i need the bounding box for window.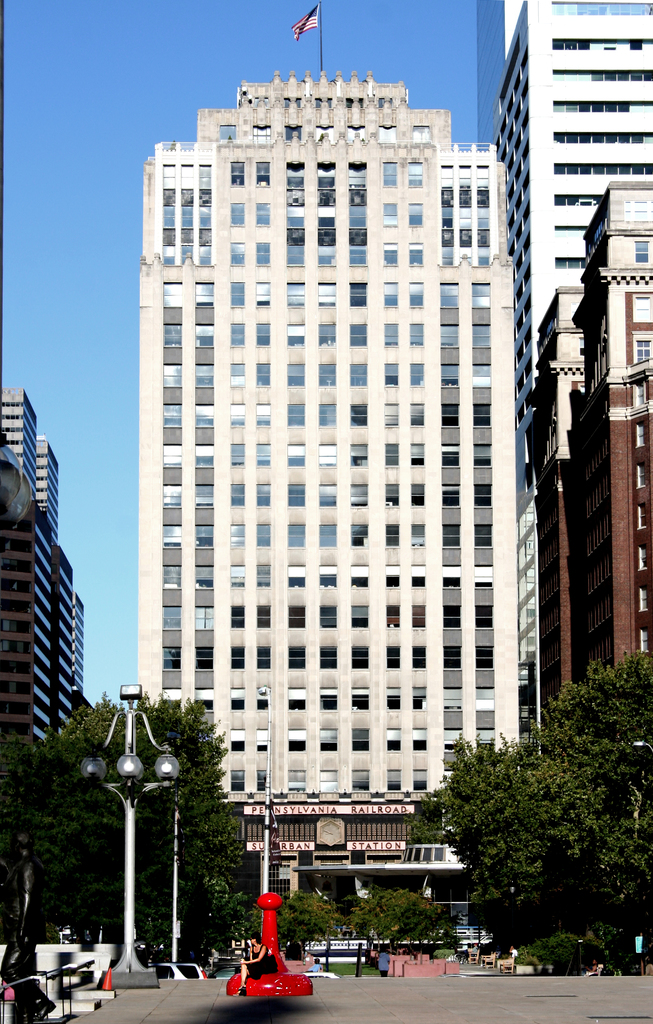
Here it is: [633,338,652,359].
